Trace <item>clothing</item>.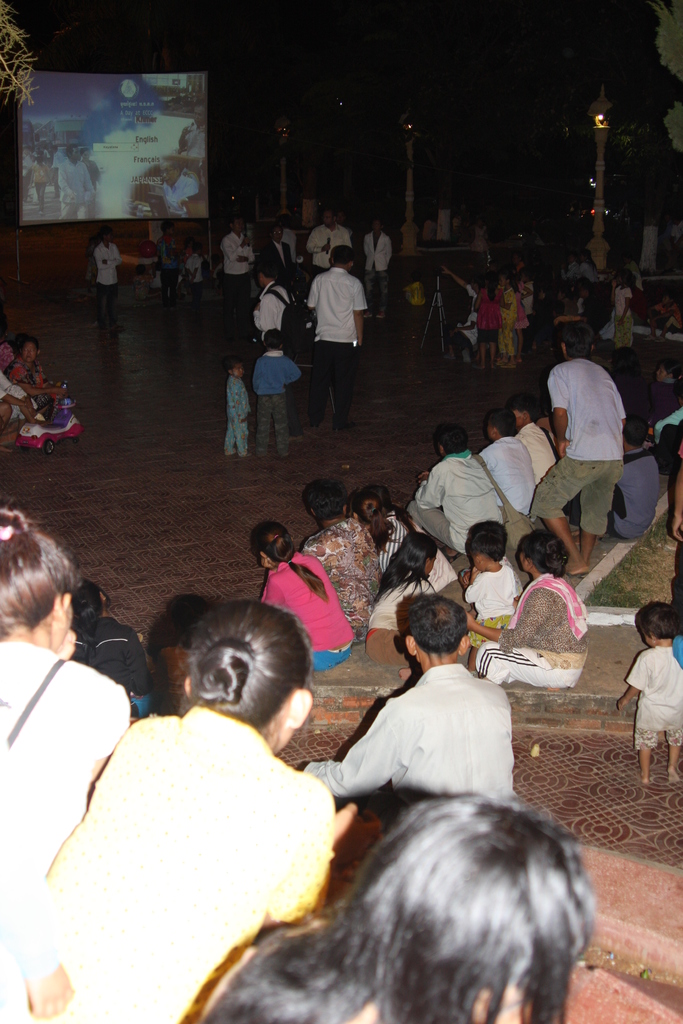
Traced to [x1=406, y1=449, x2=501, y2=556].
